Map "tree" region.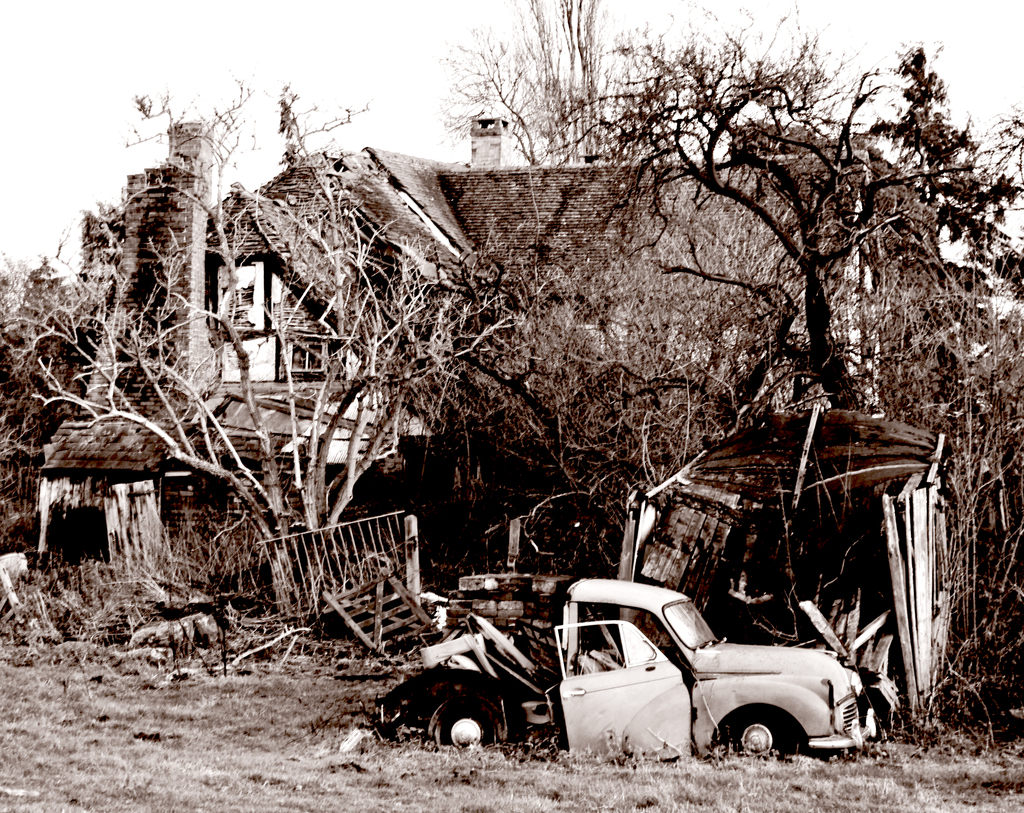
Mapped to box(0, 76, 511, 634).
